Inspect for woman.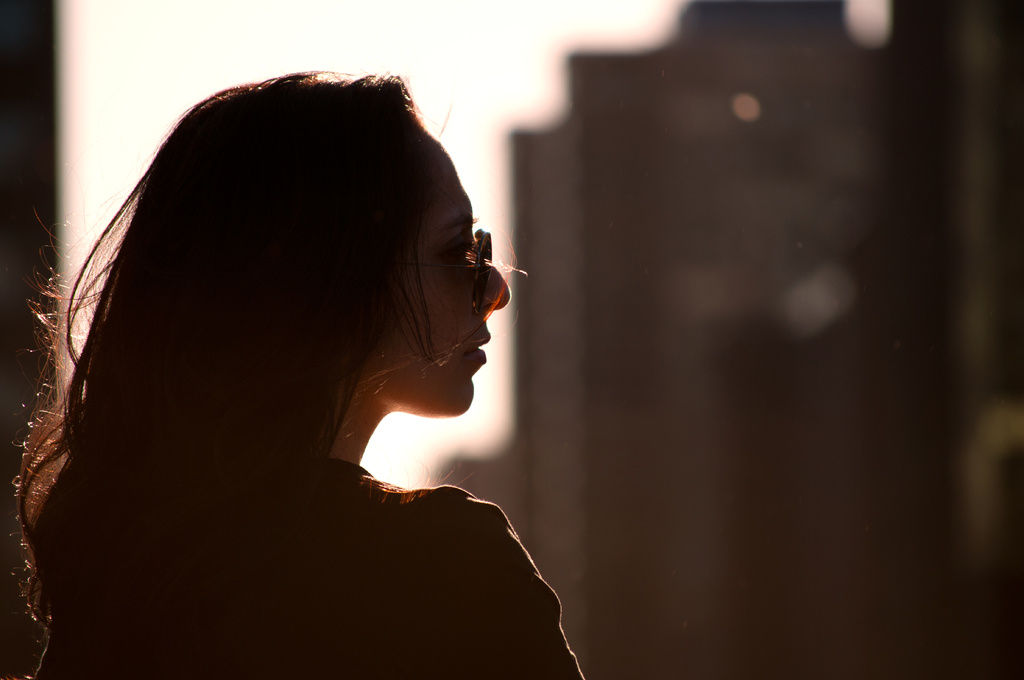
Inspection: (16,45,562,634).
